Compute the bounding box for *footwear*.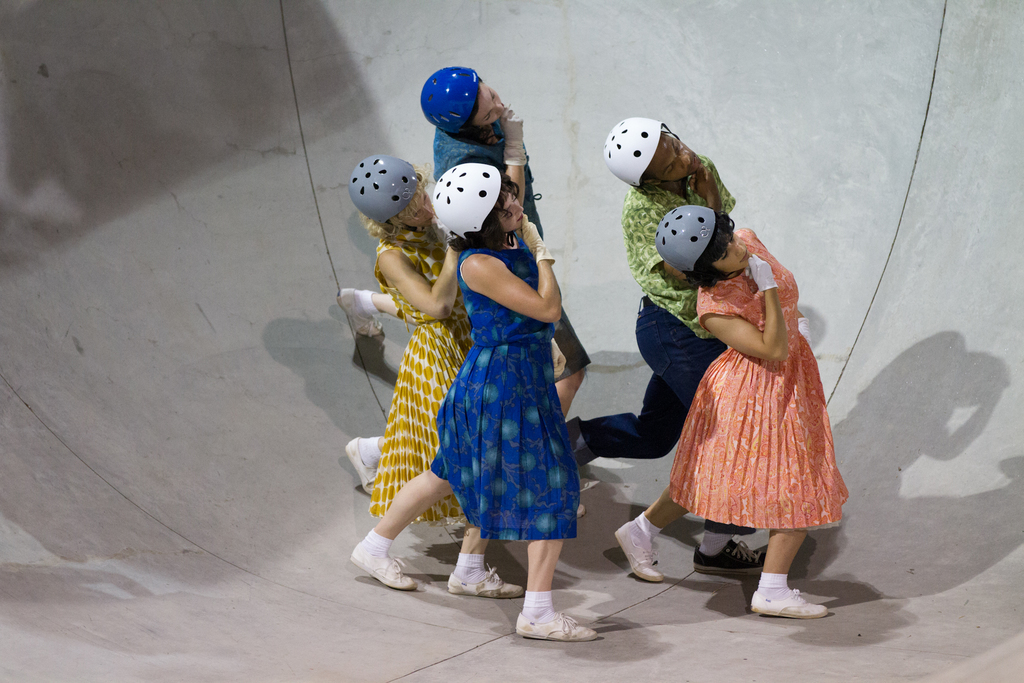
left=748, top=582, right=825, bottom=617.
